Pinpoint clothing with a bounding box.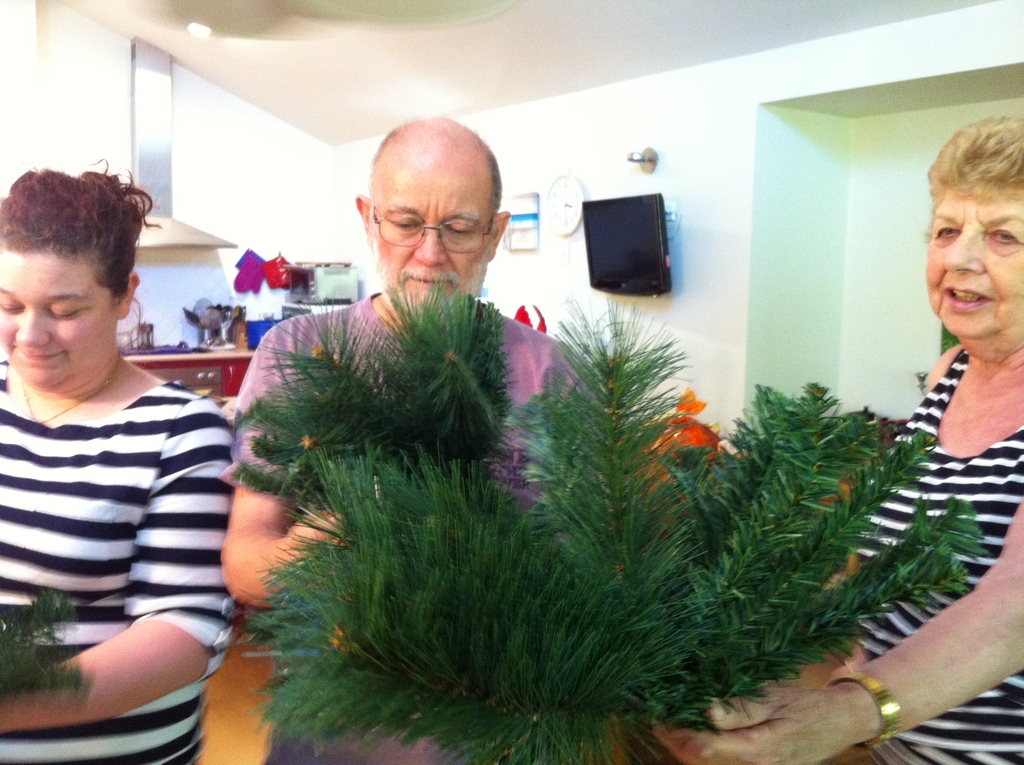
8/323/232/711.
